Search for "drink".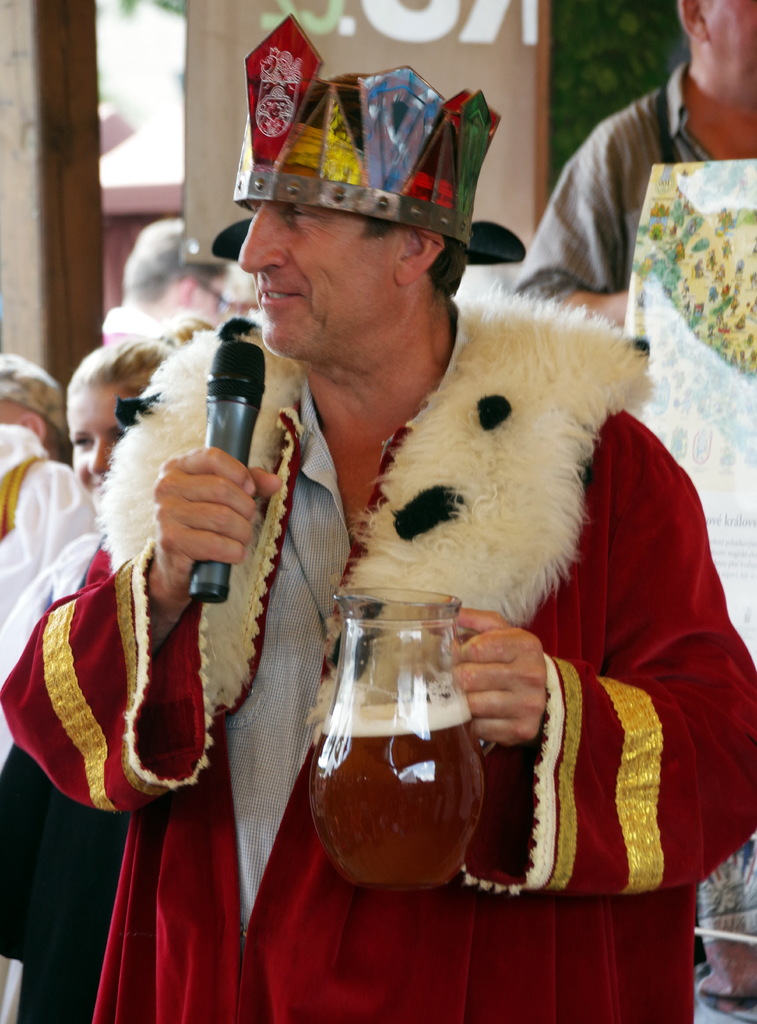
Found at 306 688 488 891.
